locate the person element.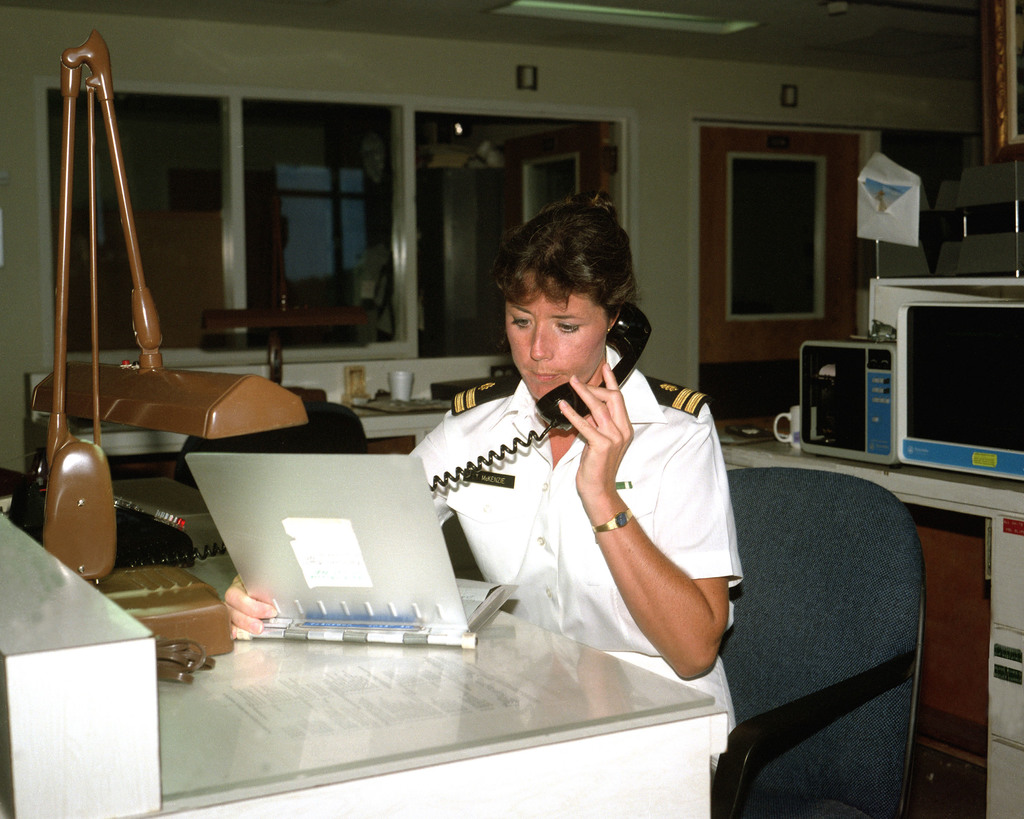
Element bbox: l=227, t=197, r=748, b=738.
